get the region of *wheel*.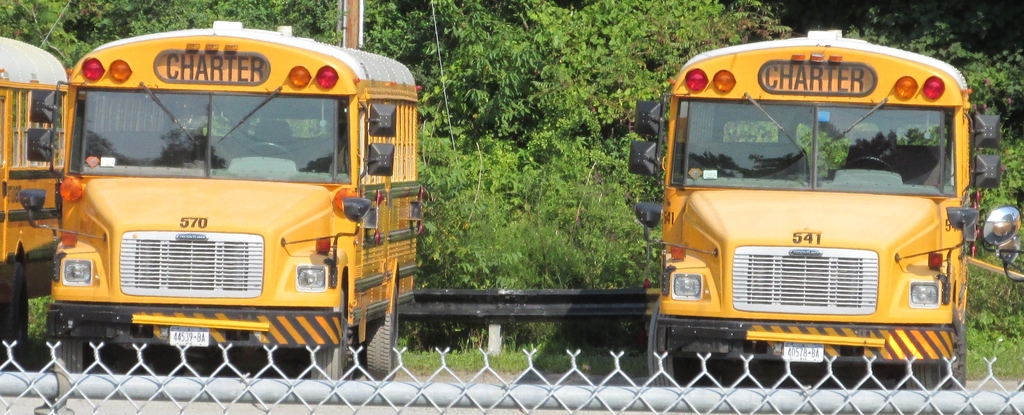
0, 261, 34, 372.
